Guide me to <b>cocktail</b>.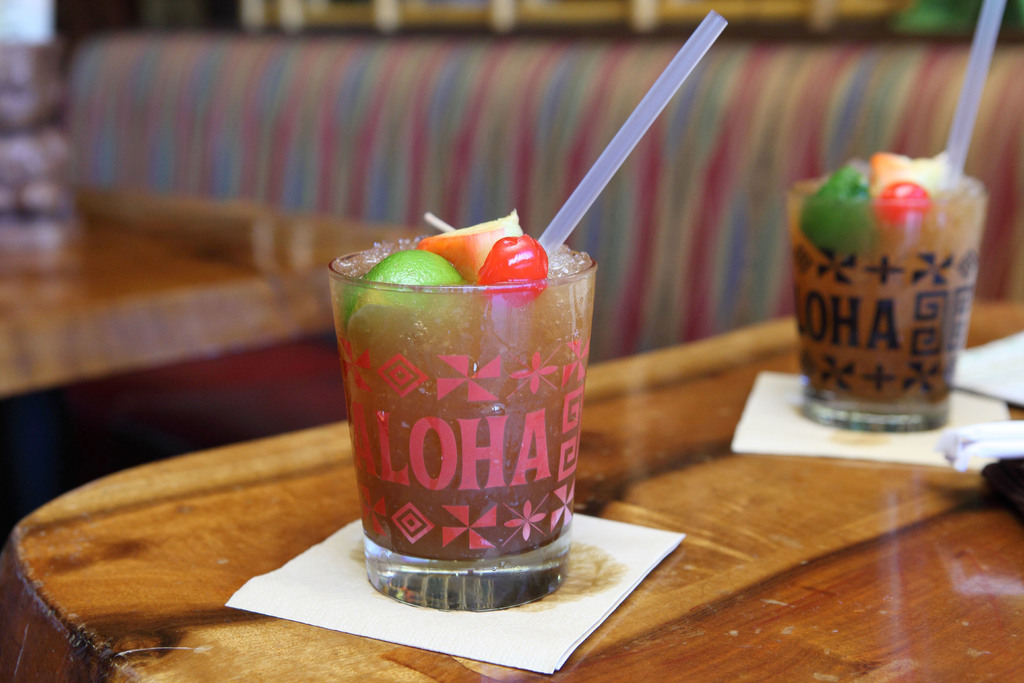
Guidance: {"x1": 326, "y1": 13, "x2": 727, "y2": 609}.
